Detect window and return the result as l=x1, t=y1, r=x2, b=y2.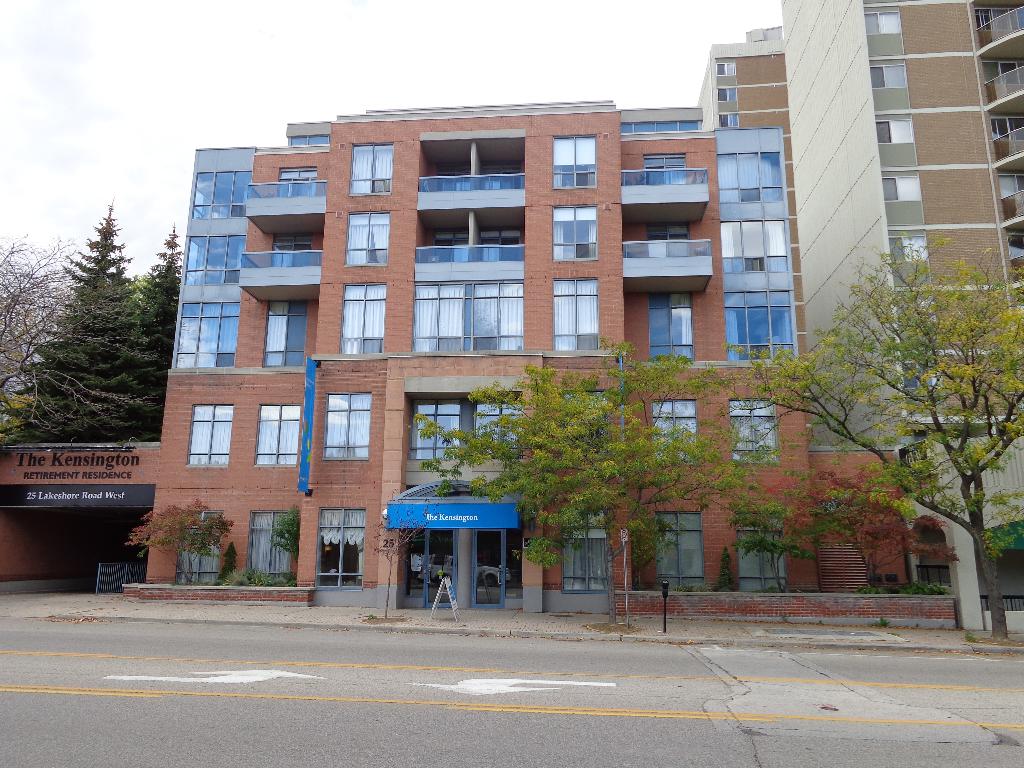
l=305, t=508, r=362, b=588.
